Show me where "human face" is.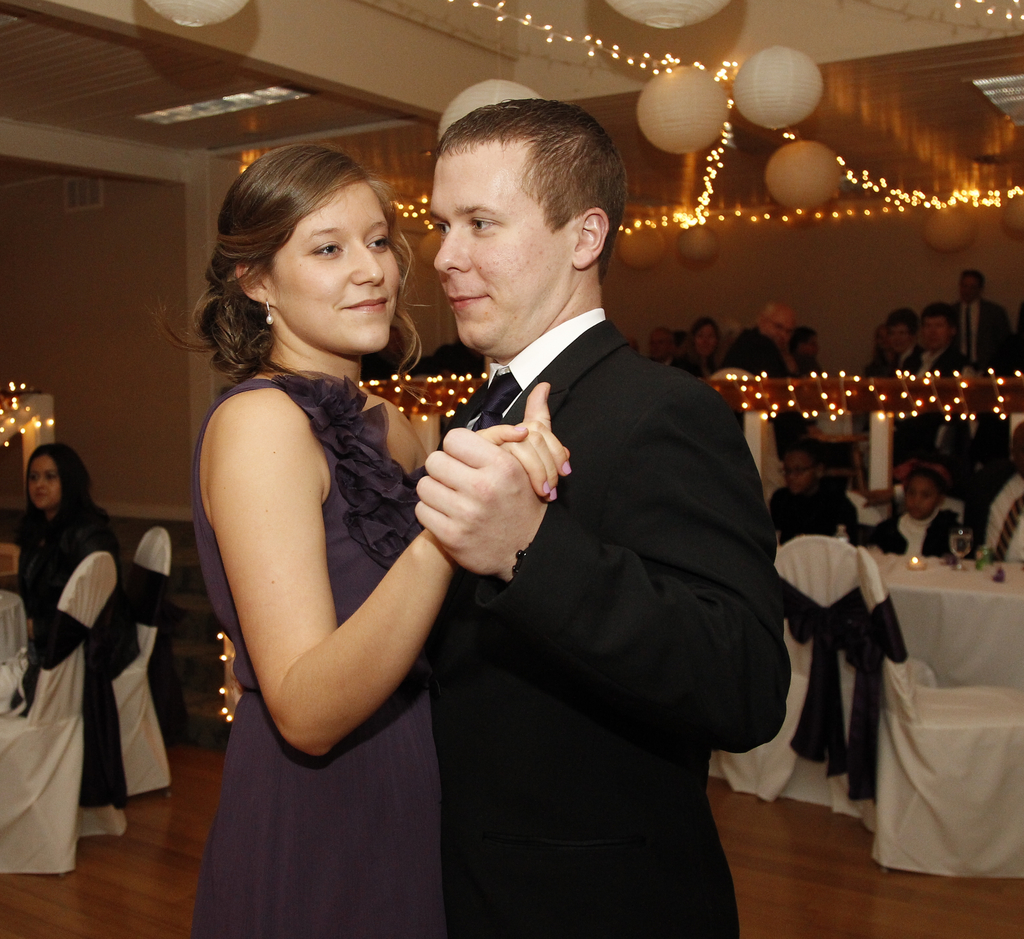
"human face" is at [x1=921, y1=313, x2=948, y2=348].
